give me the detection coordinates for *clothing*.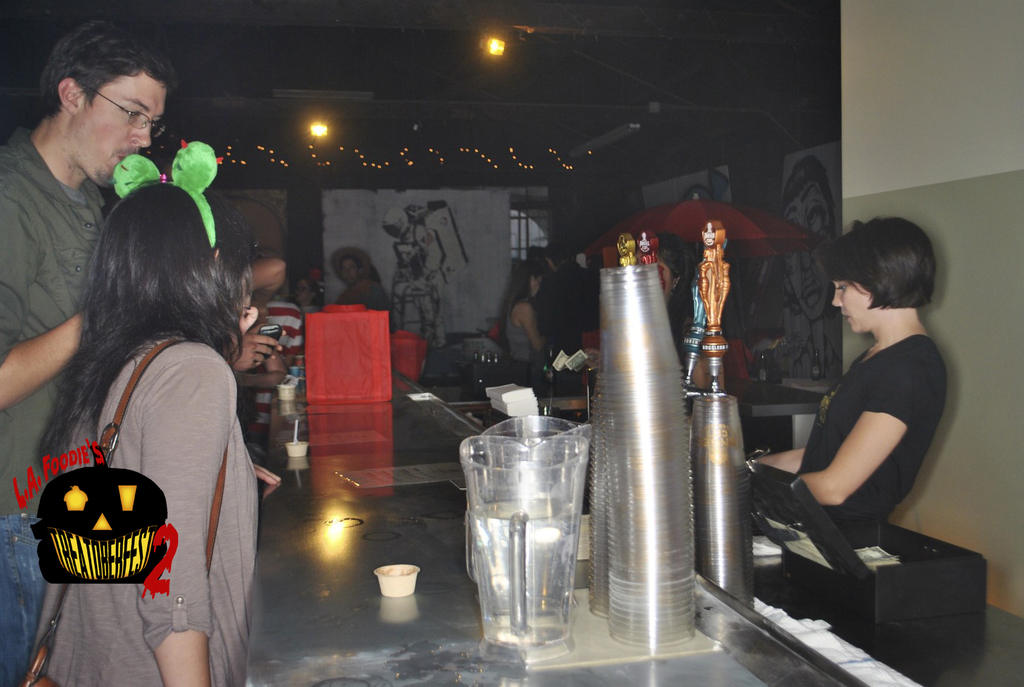
box(800, 331, 947, 516).
